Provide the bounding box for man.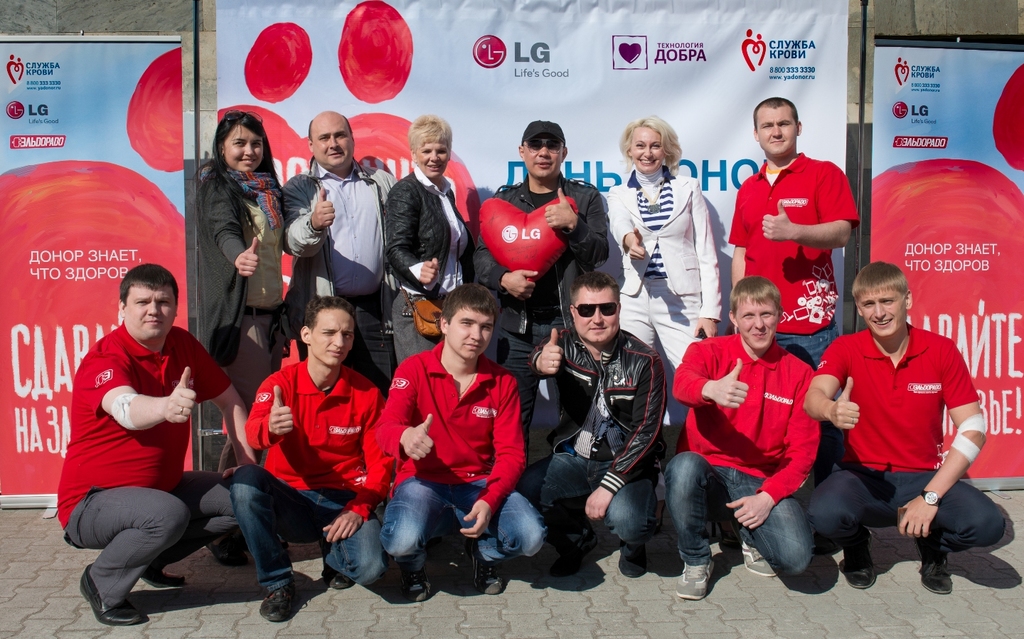
pyautogui.locateOnScreen(231, 296, 393, 620).
